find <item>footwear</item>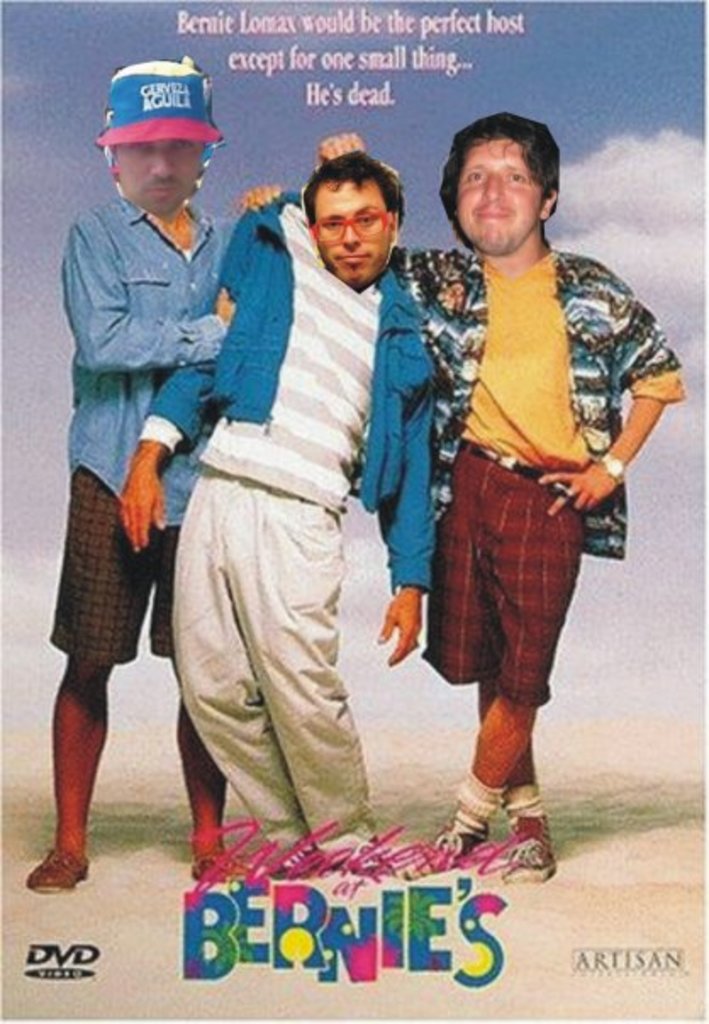
BBox(326, 839, 409, 885)
